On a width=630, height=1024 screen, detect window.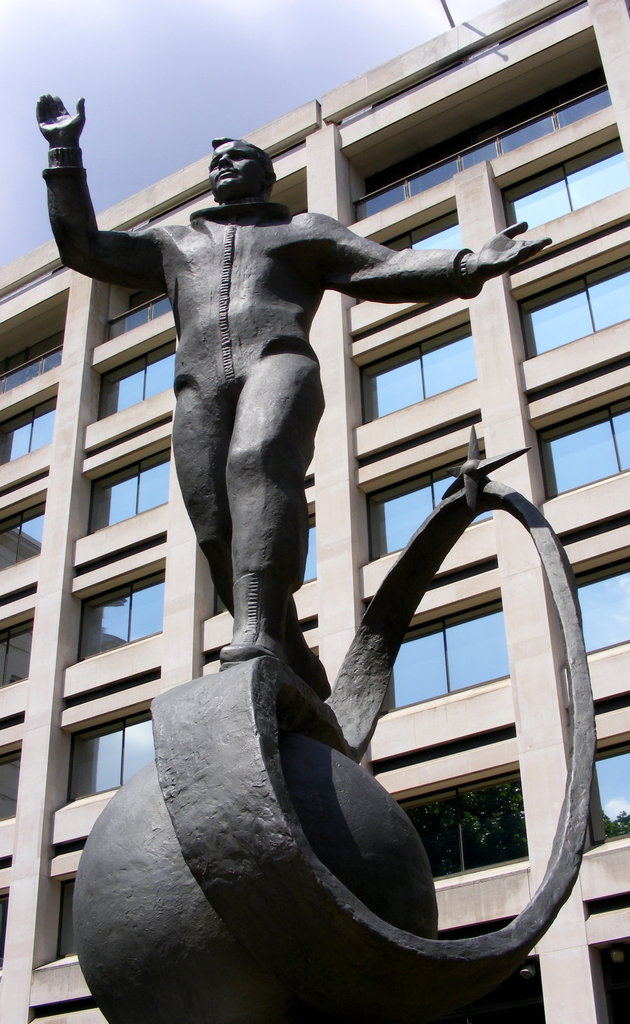
left=353, top=211, right=468, bottom=308.
